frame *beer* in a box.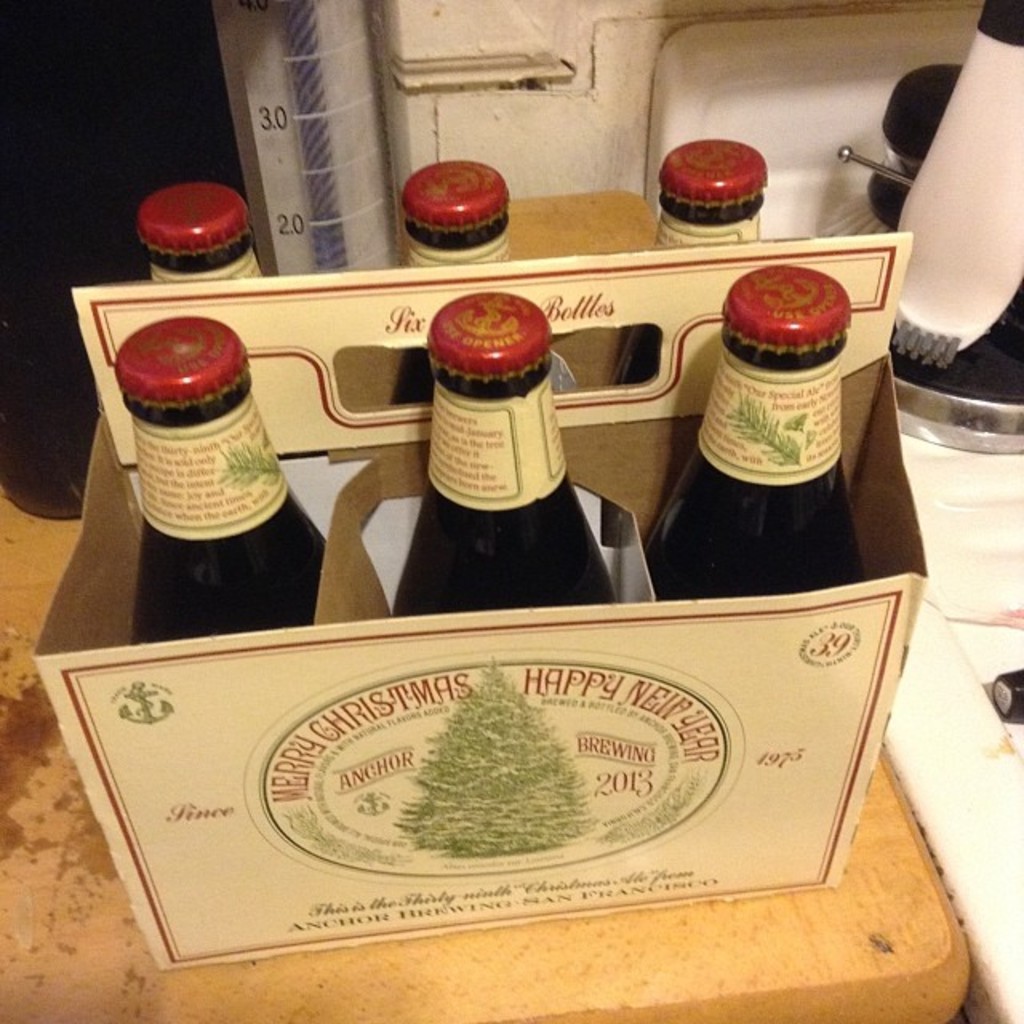
[130, 182, 275, 293].
